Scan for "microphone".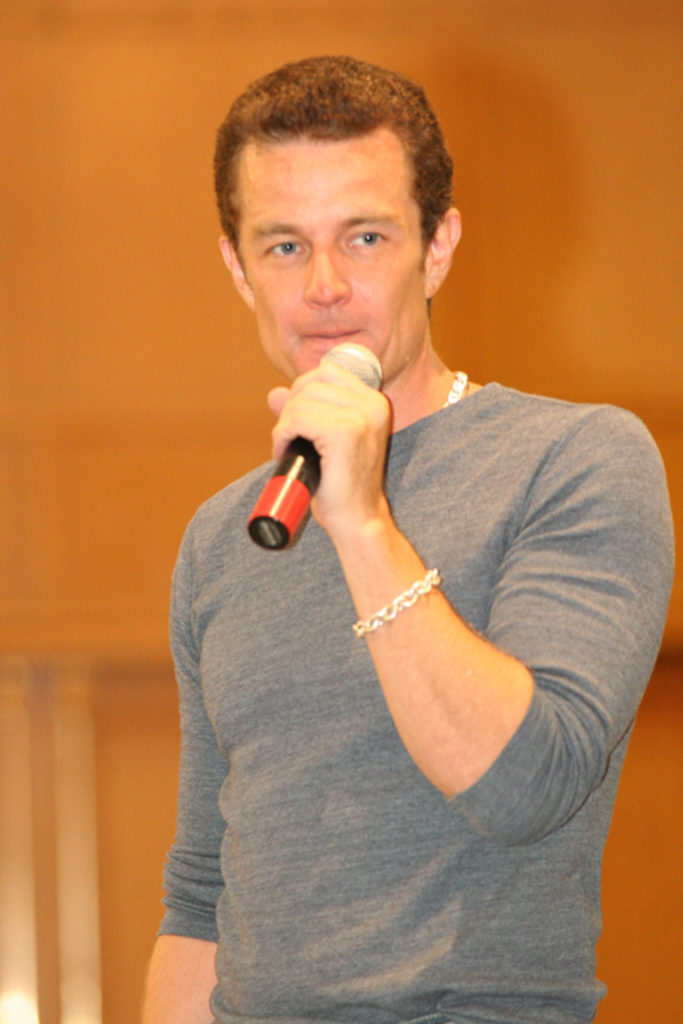
Scan result: bbox=[234, 325, 446, 551].
